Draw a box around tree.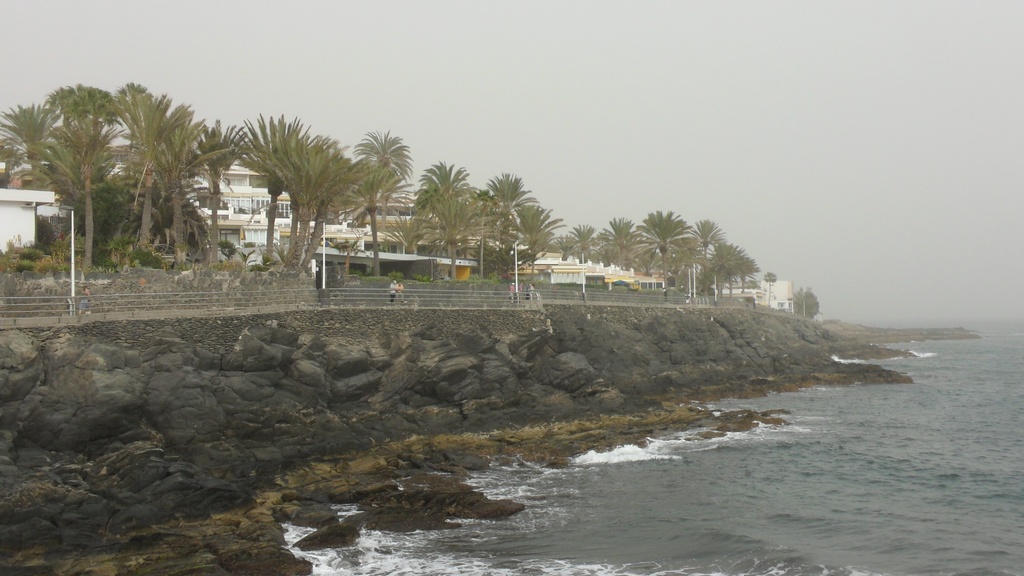
505 188 568 264.
